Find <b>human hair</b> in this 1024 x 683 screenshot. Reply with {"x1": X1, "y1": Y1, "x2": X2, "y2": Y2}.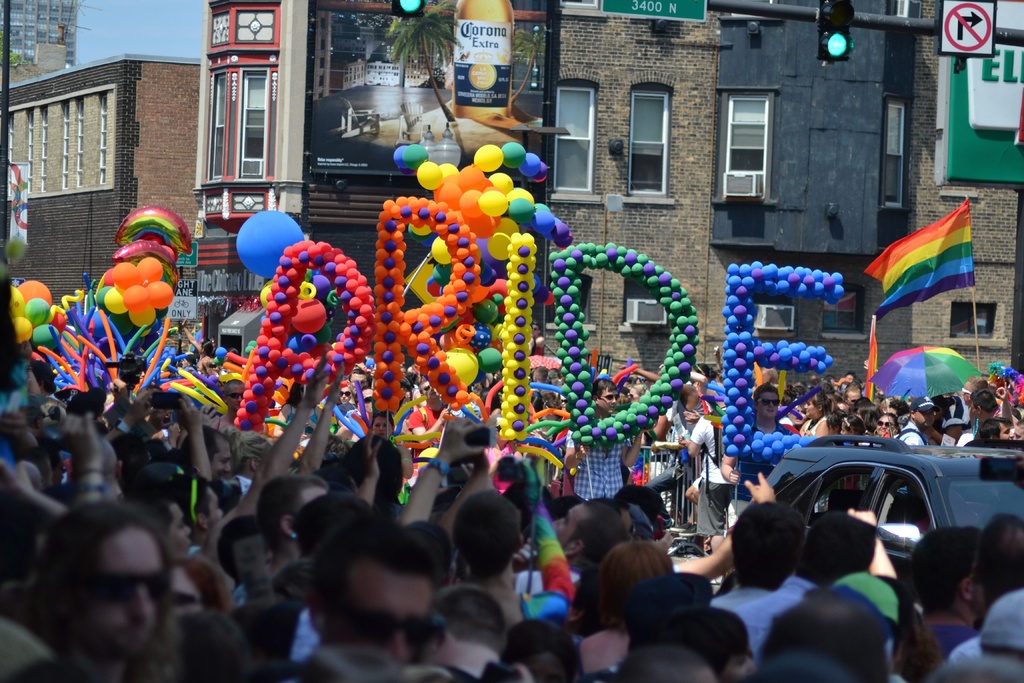
{"x1": 611, "y1": 481, "x2": 664, "y2": 523}.
